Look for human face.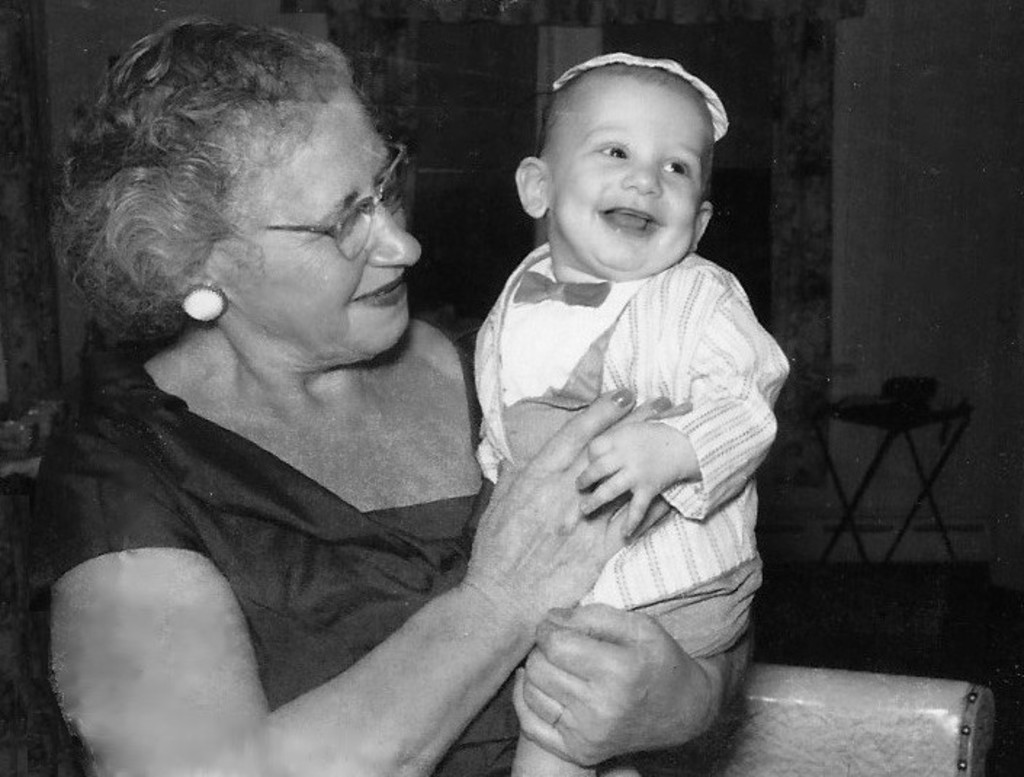
Found: 214/76/424/366.
